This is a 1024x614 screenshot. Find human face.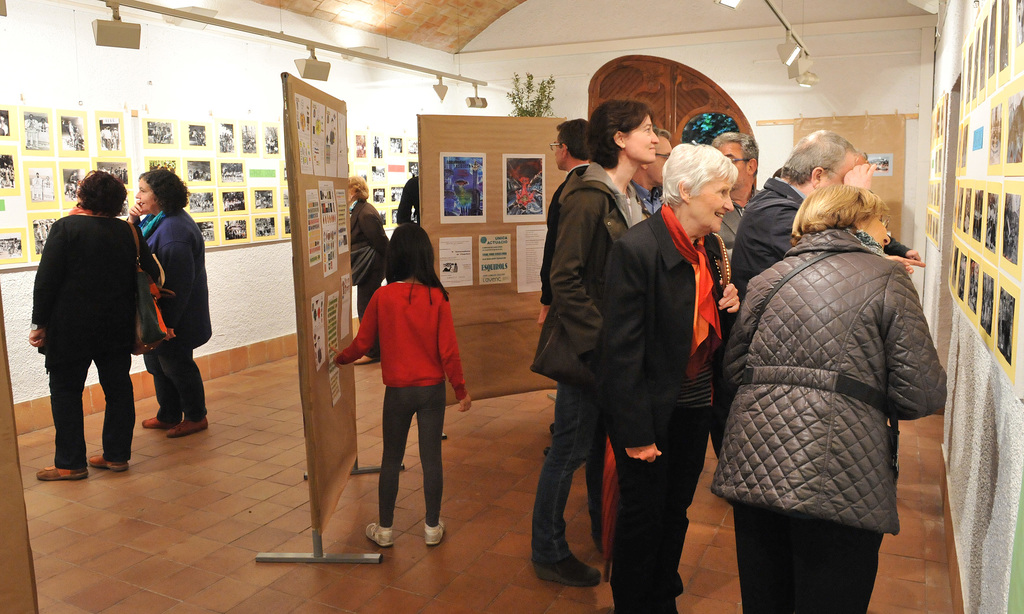
Bounding box: x1=627 y1=113 x2=659 y2=162.
